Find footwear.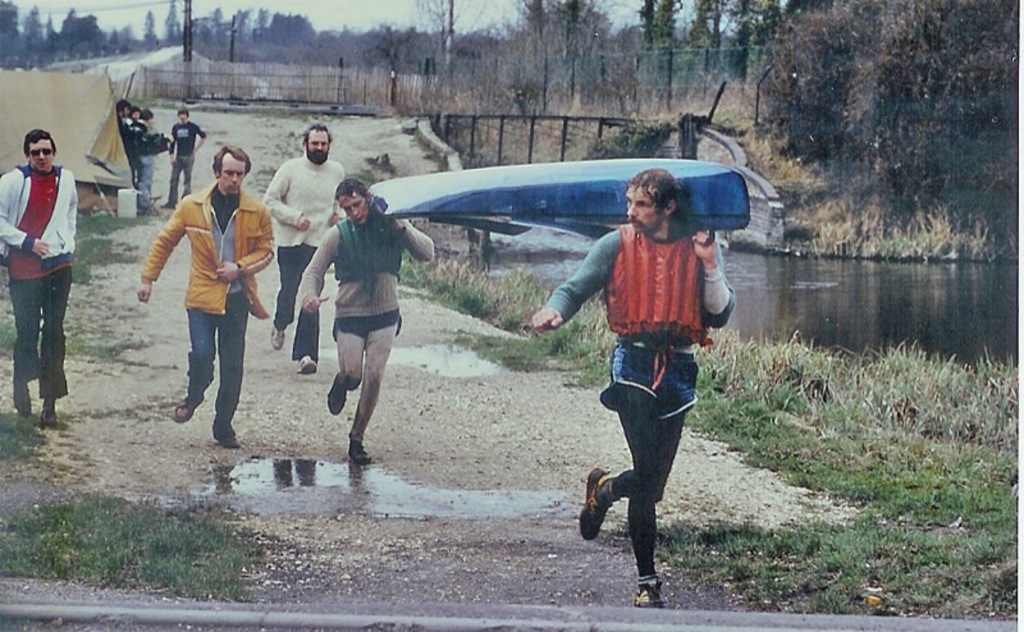
215:434:239:448.
